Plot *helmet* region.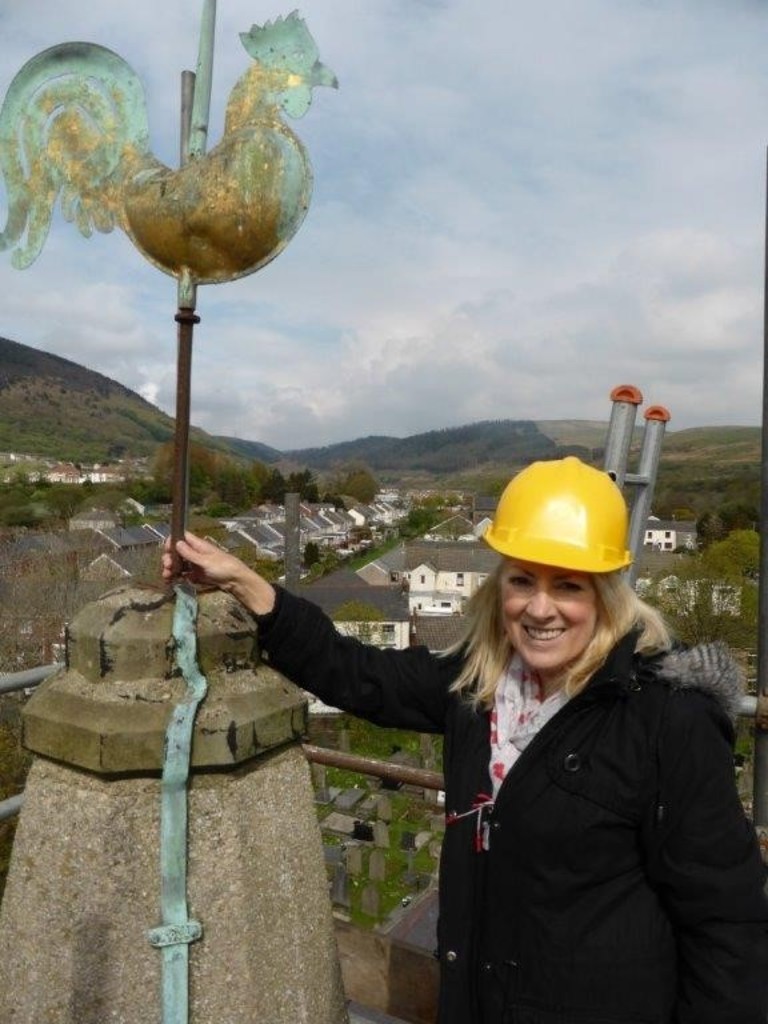
Plotted at detection(483, 449, 632, 577).
